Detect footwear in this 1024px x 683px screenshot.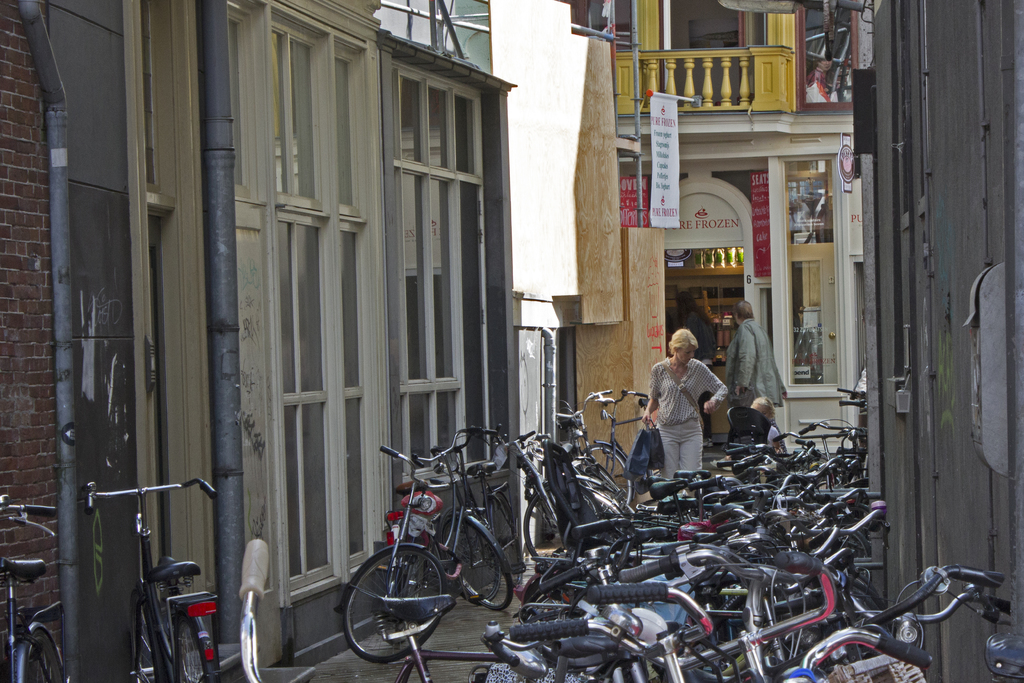
Detection: box=[711, 458, 732, 472].
